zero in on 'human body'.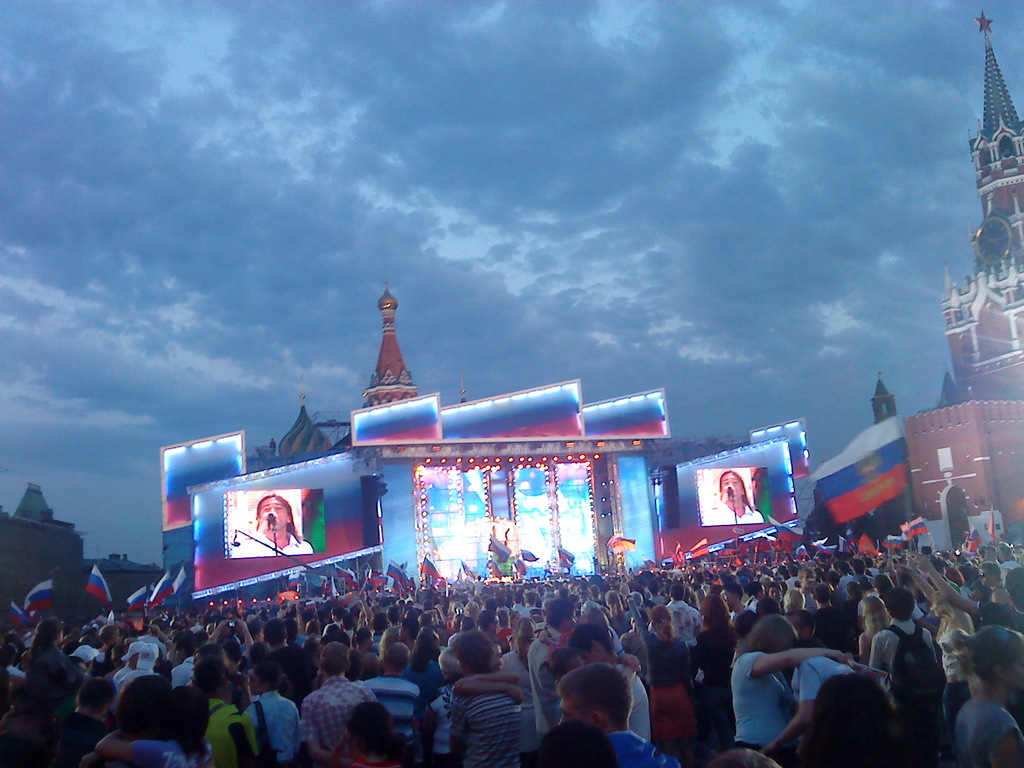
Zeroed in: <box>858,596,897,663</box>.
